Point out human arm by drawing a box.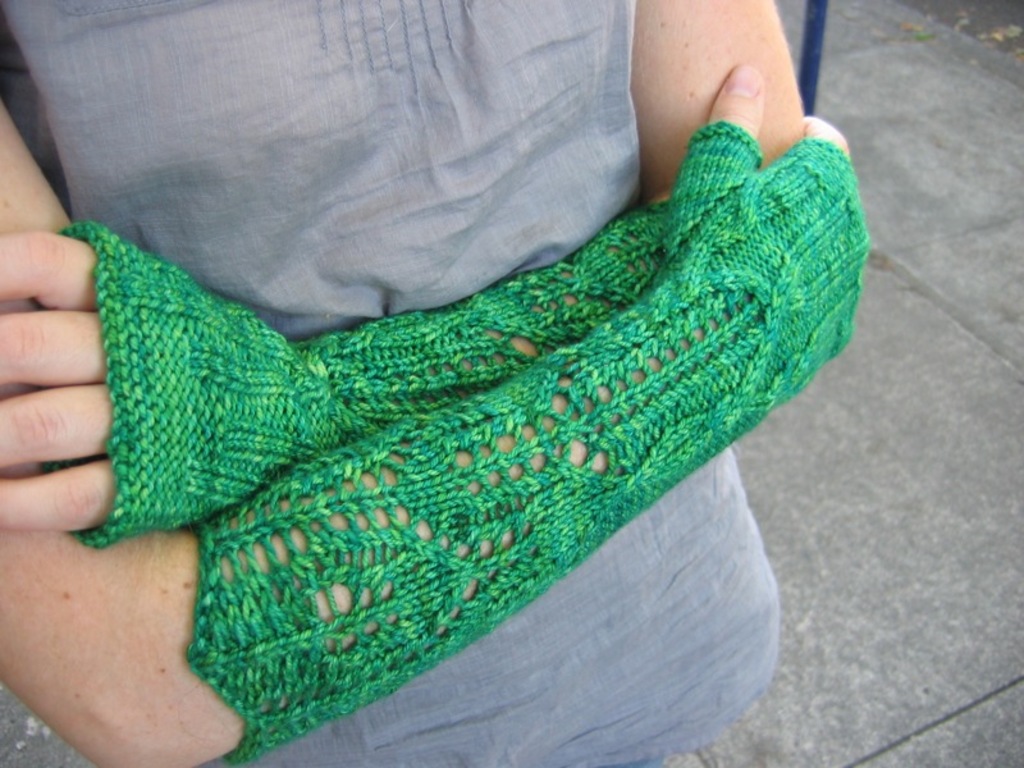
region(0, 0, 808, 548).
